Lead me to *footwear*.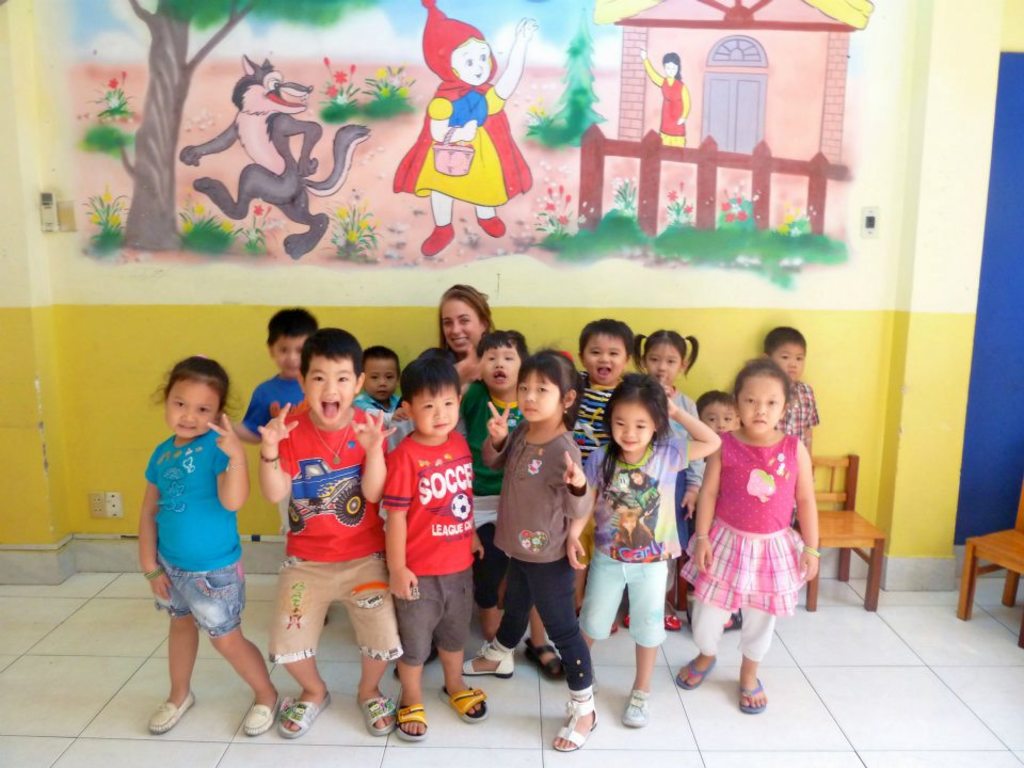
Lead to bbox=[675, 650, 716, 689].
